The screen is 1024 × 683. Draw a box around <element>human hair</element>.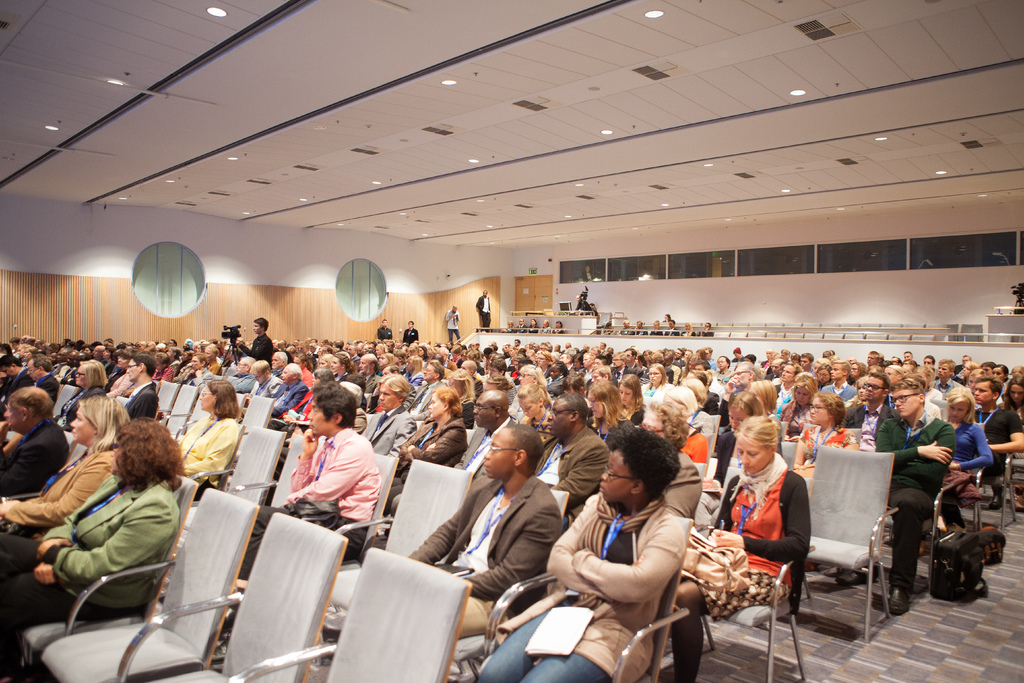
584:381:626:430.
